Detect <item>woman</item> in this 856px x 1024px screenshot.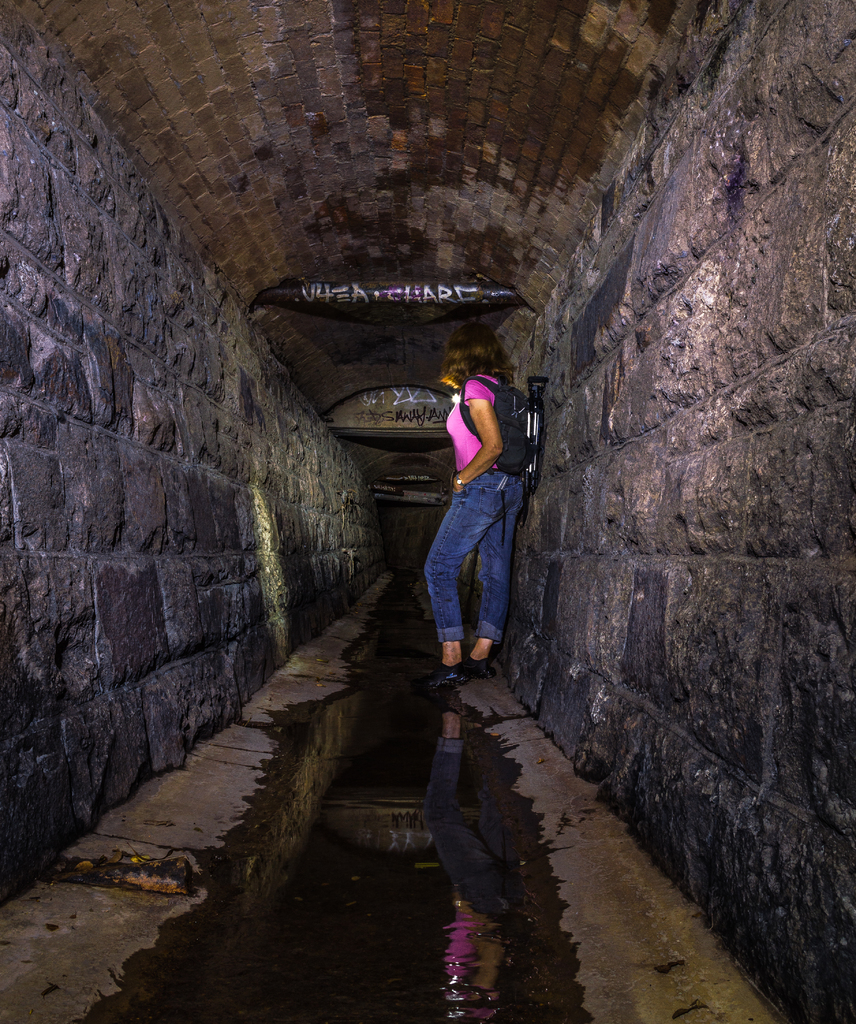
Detection: (417, 313, 531, 689).
